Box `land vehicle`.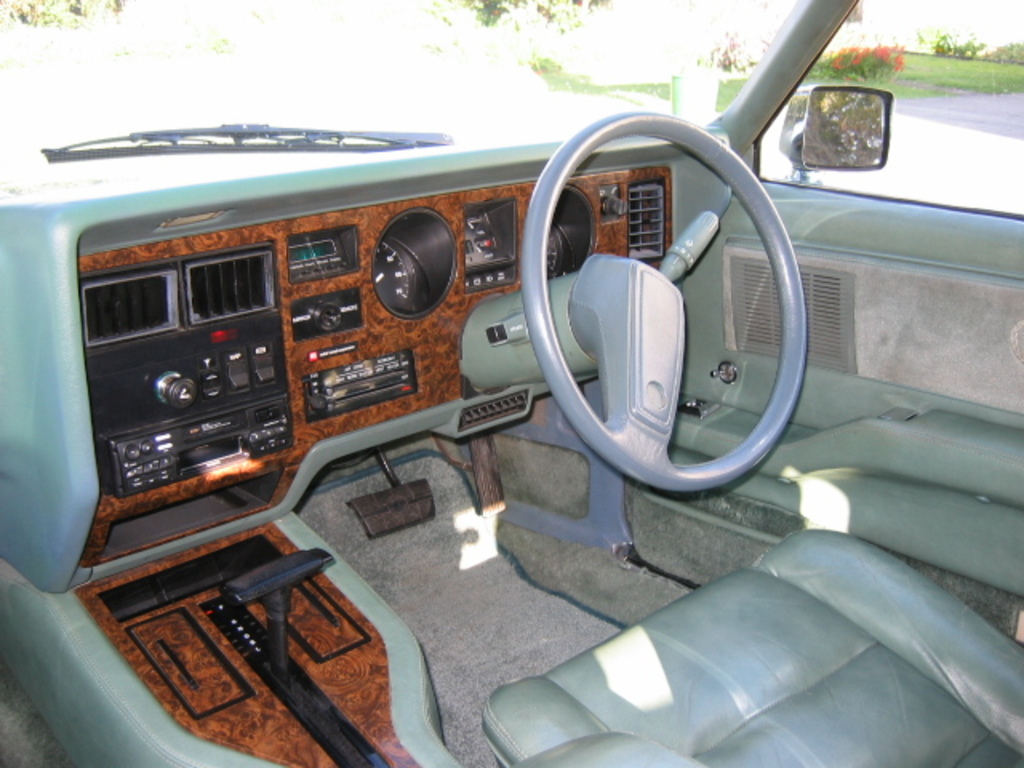
0,0,1022,766.
